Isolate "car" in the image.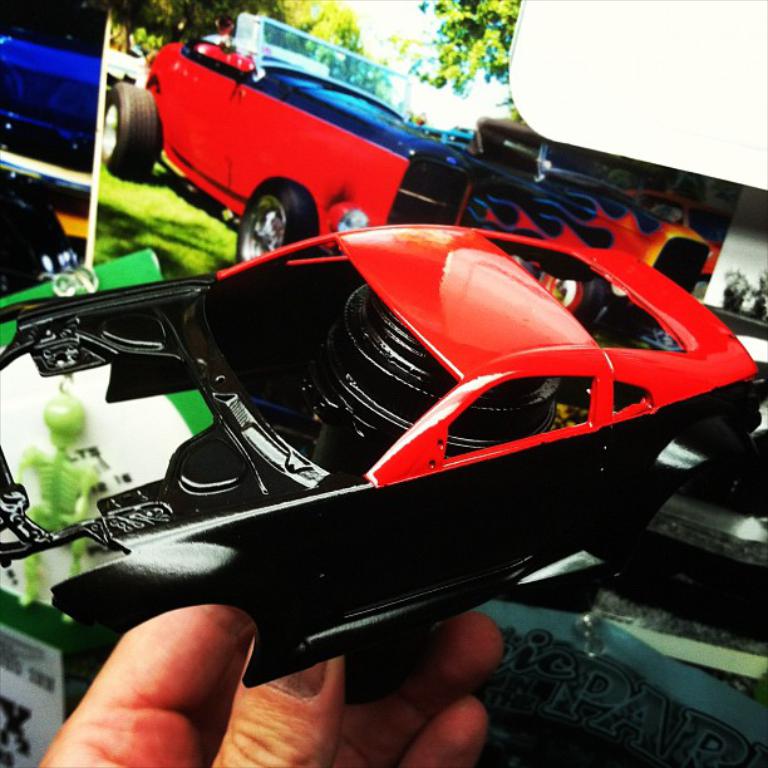
Isolated region: (0,231,765,689).
